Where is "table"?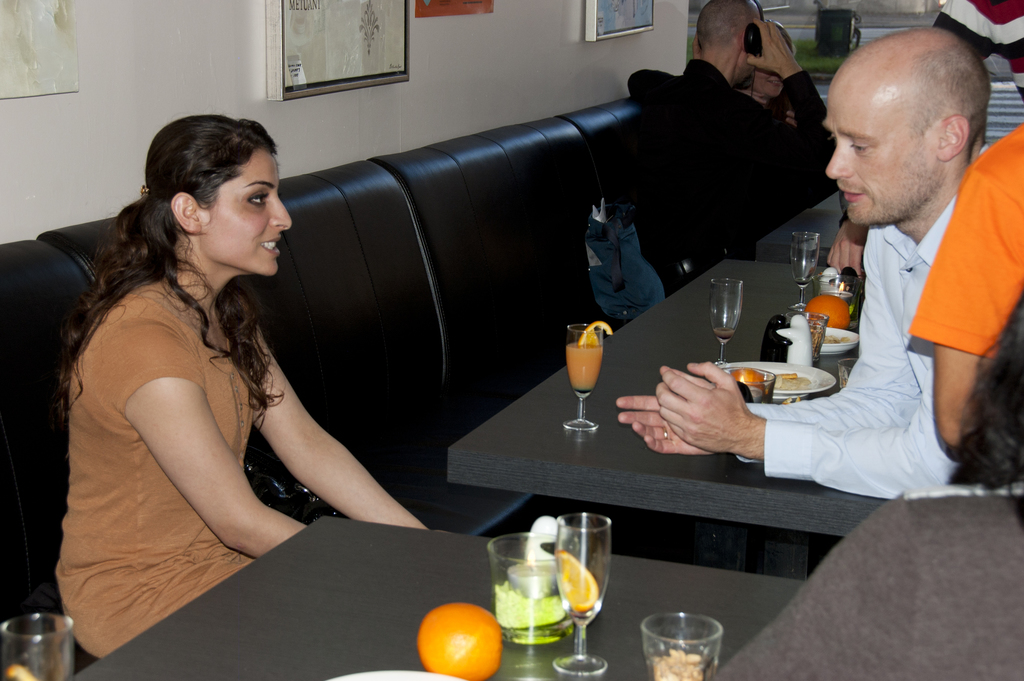
<box>447,254,881,571</box>.
